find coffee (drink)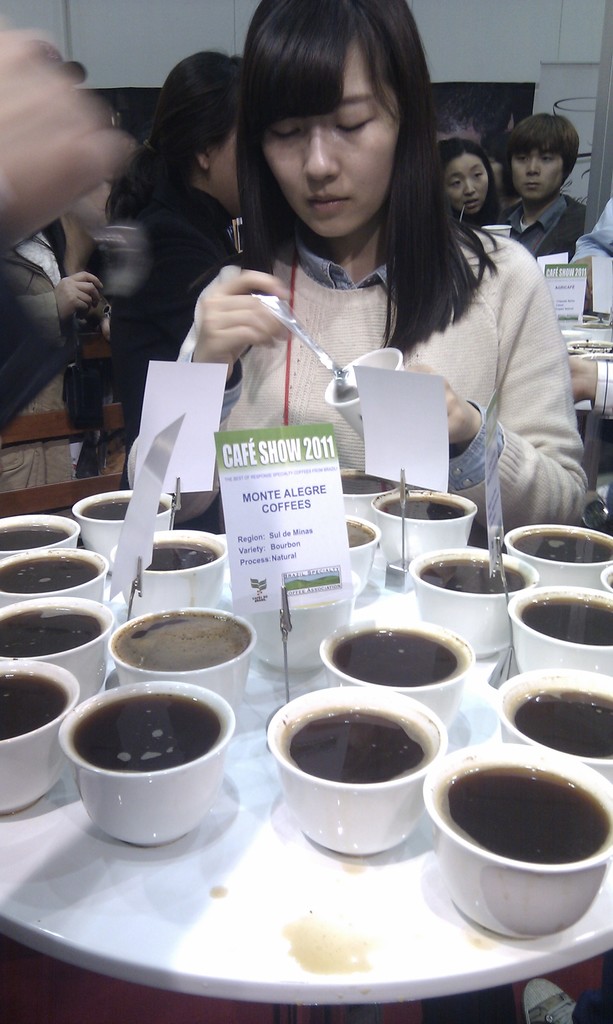
Rect(0, 556, 87, 596)
